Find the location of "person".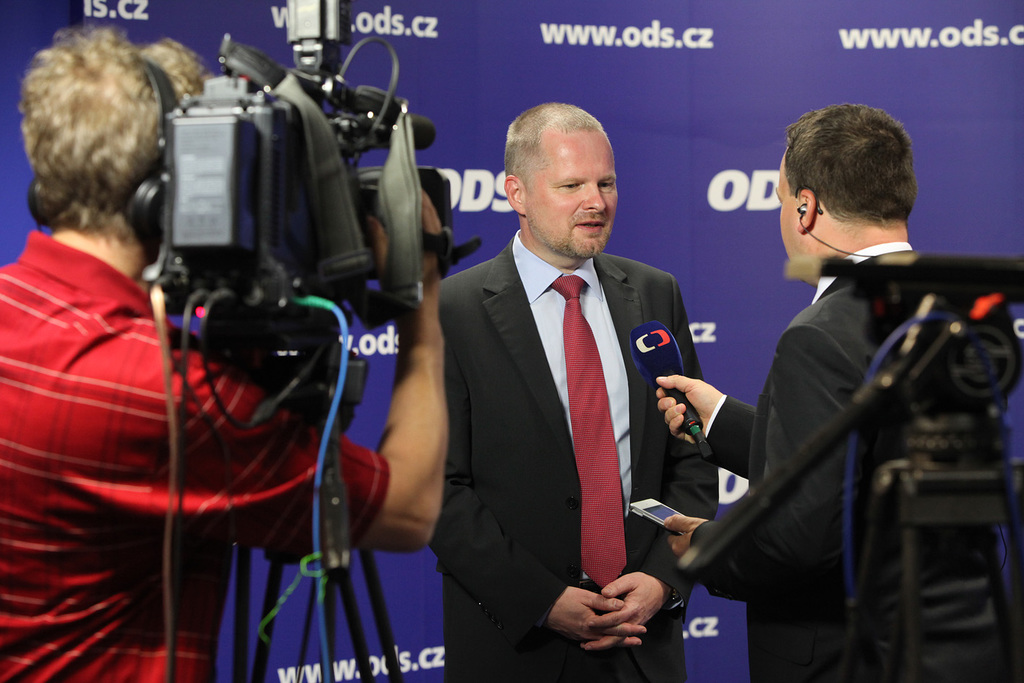
Location: box=[0, 25, 456, 682].
